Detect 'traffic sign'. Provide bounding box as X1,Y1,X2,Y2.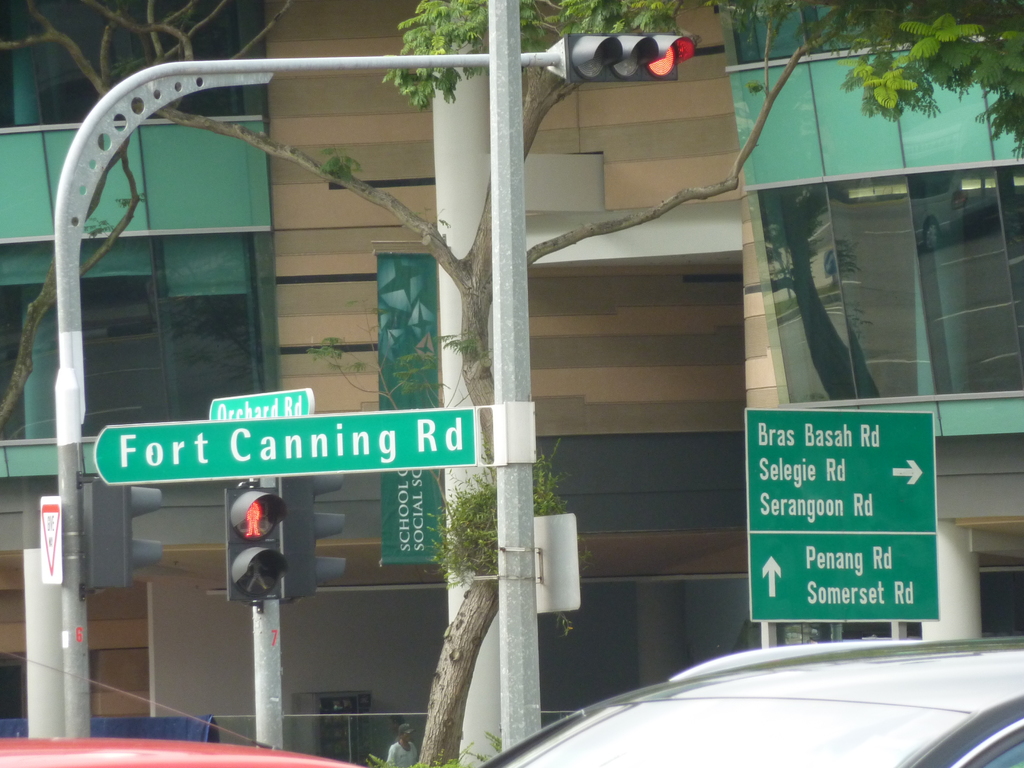
743,408,940,627.
